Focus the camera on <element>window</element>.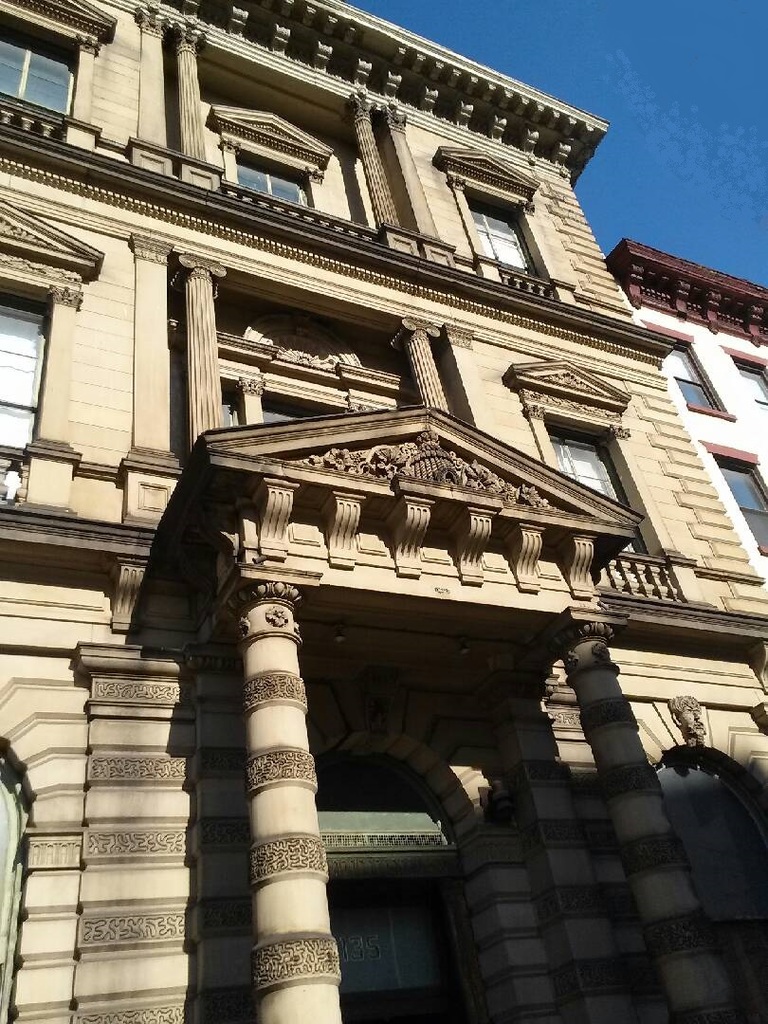
Focus region: [x1=472, y1=171, x2=550, y2=272].
